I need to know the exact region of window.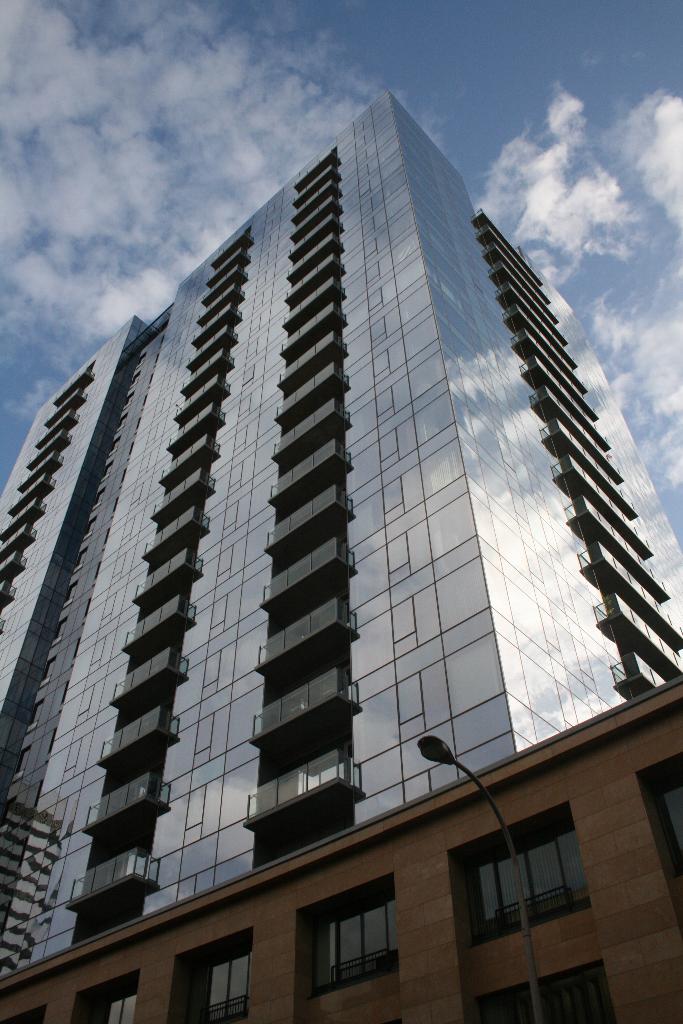
Region: crop(26, 697, 47, 732).
